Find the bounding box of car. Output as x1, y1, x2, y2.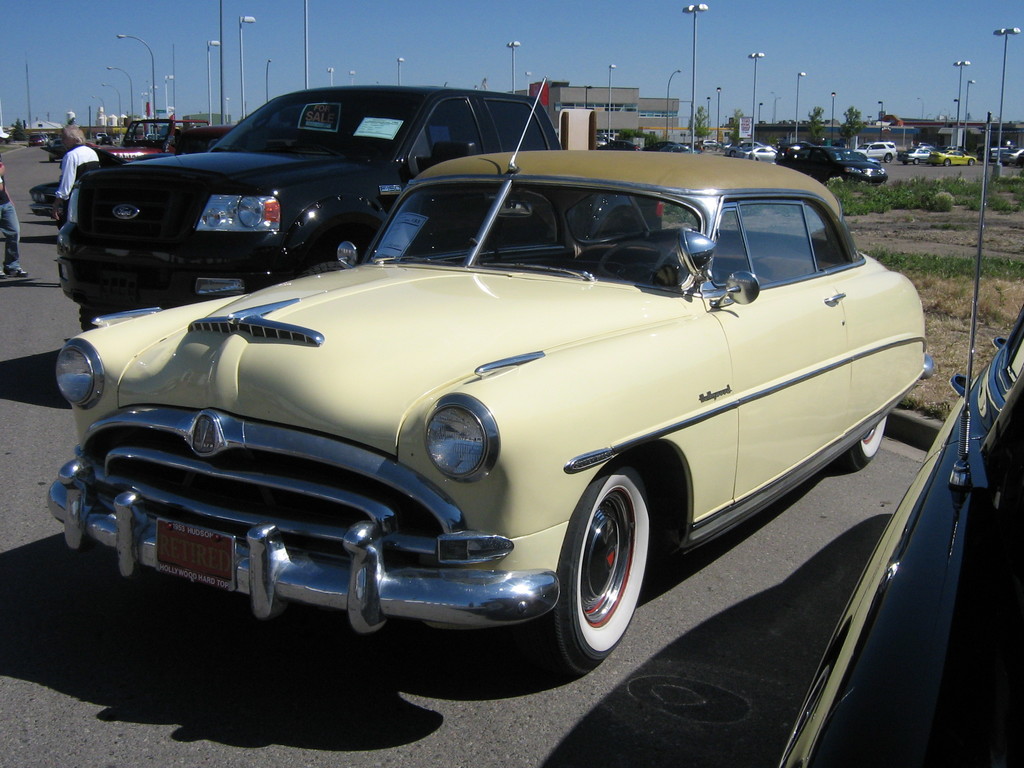
698, 136, 724, 149.
